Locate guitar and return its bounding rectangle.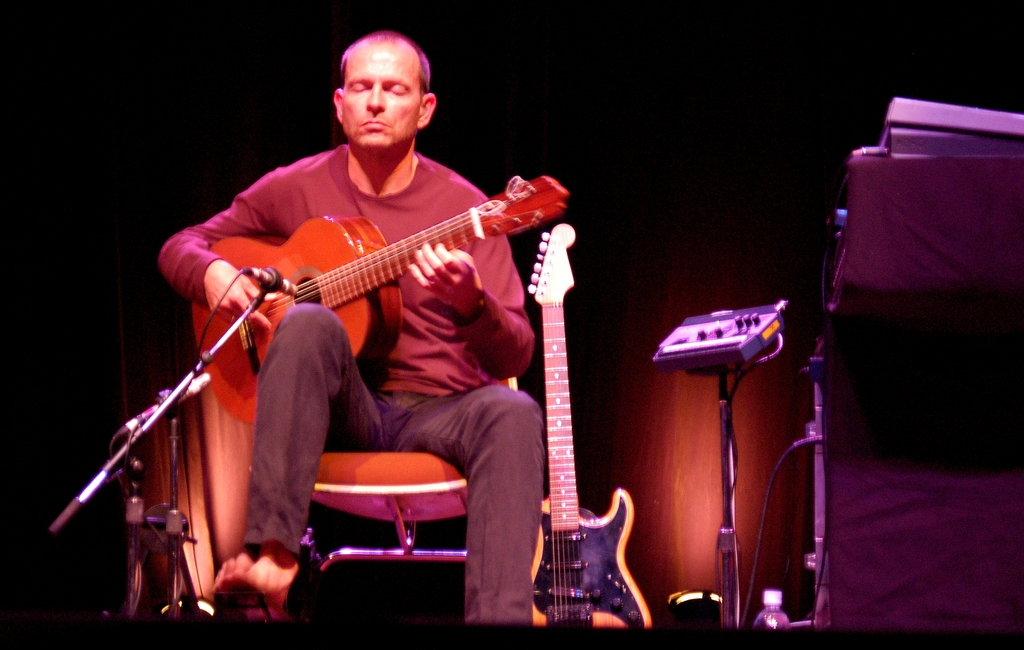
<region>178, 170, 569, 439</region>.
